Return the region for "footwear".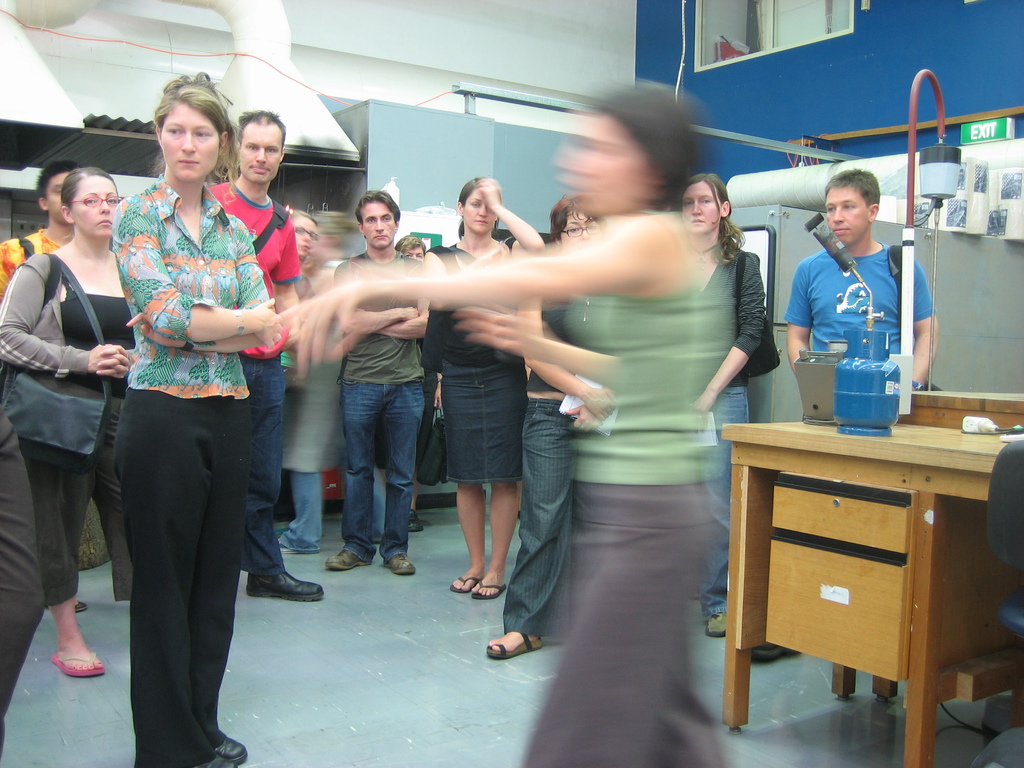
select_region(216, 735, 250, 762).
